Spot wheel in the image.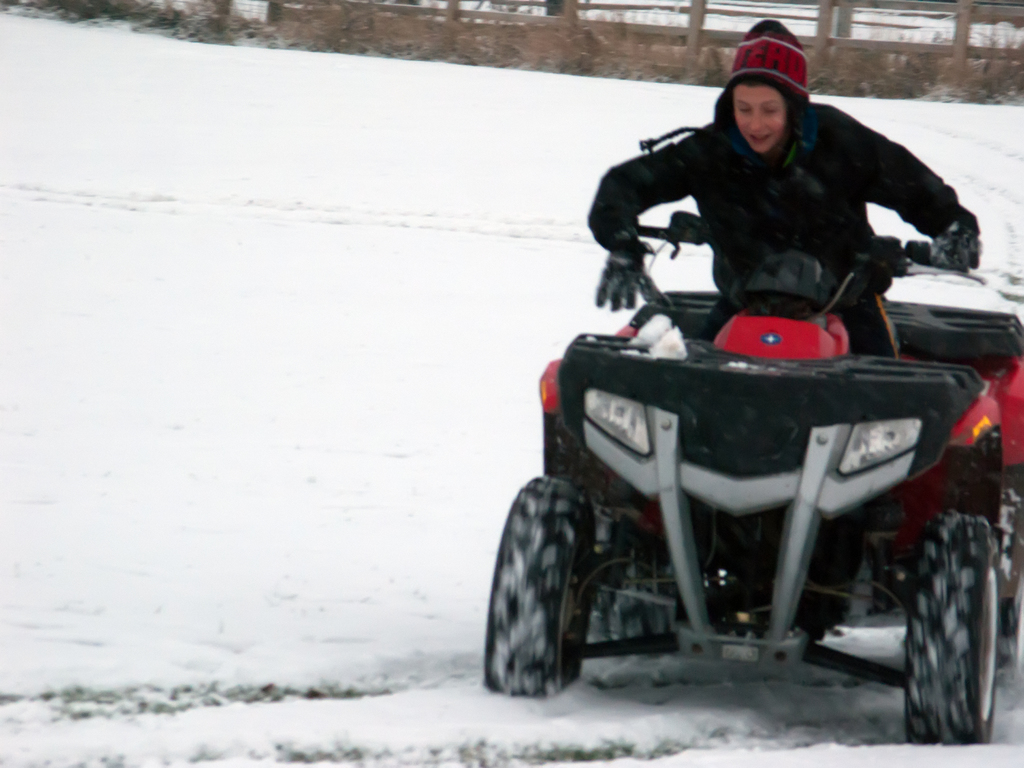
wheel found at (left=996, top=577, right=1023, bottom=636).
